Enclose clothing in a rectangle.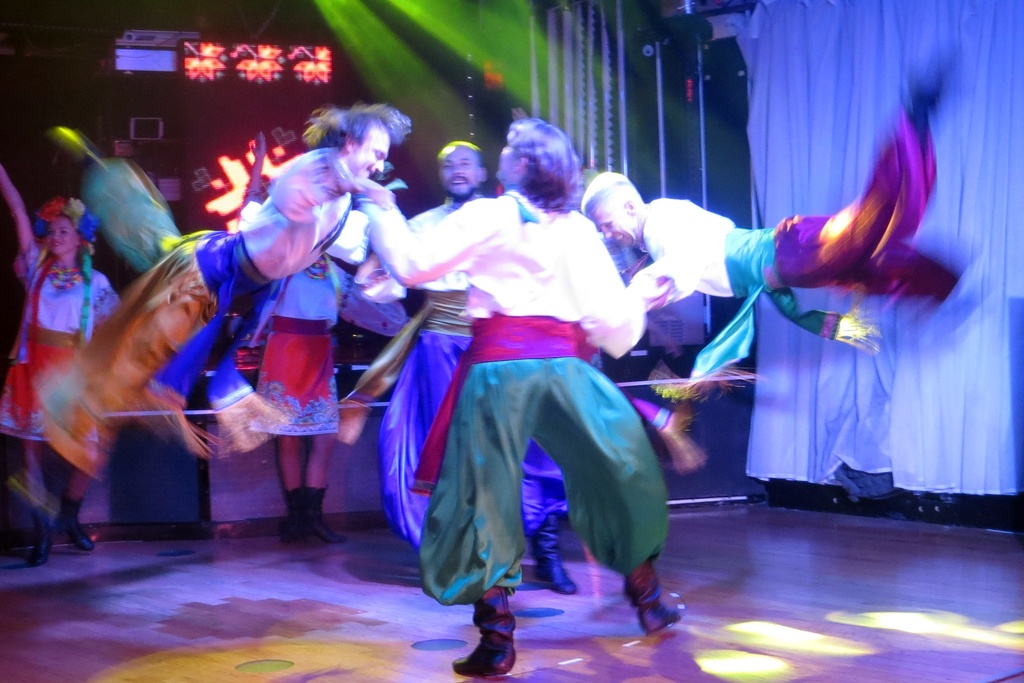
x1=132 y1=148 x2=364 y2=328.
